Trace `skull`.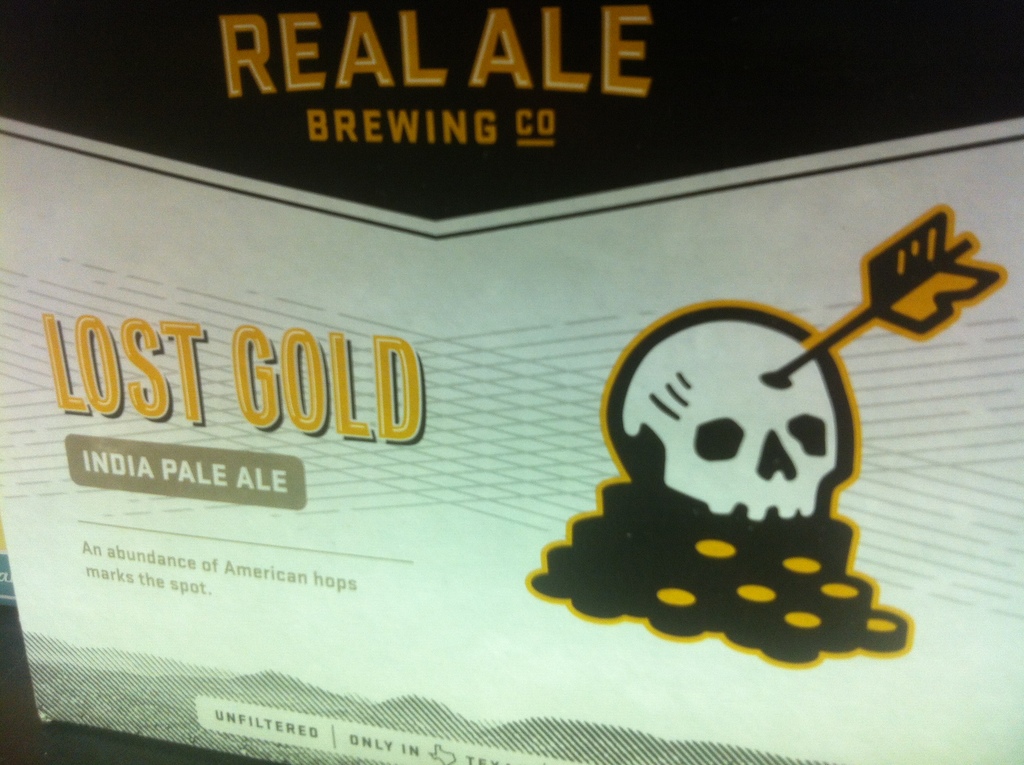
Traced to Rect(613, 330, 860, 560).
